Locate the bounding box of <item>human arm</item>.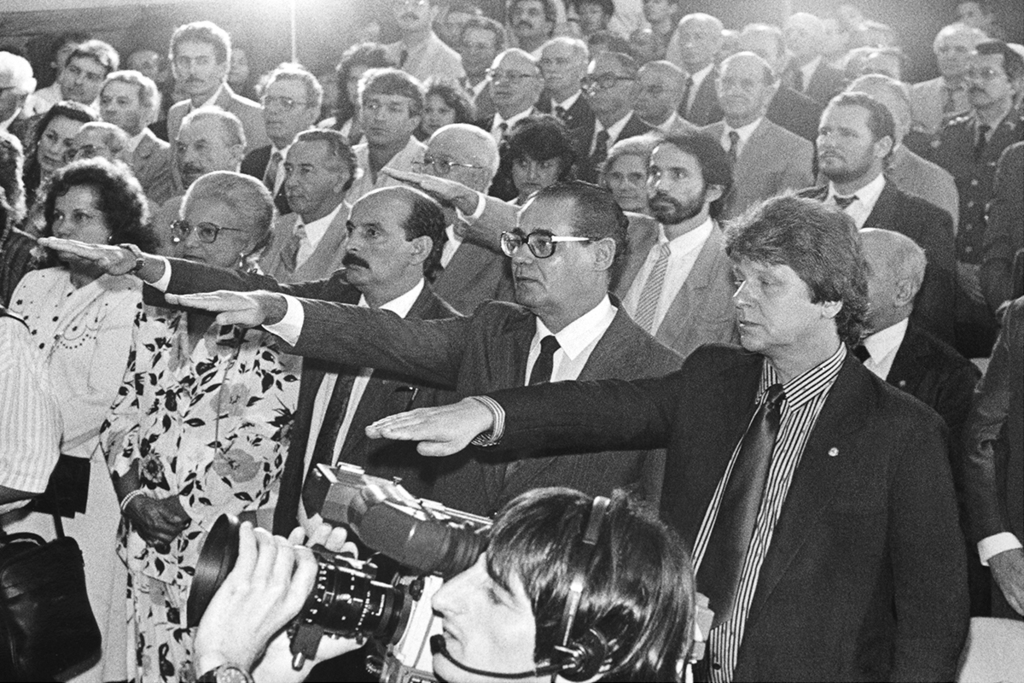
Bounding box: x1=191 y1=521 x2=313 y2=682.
